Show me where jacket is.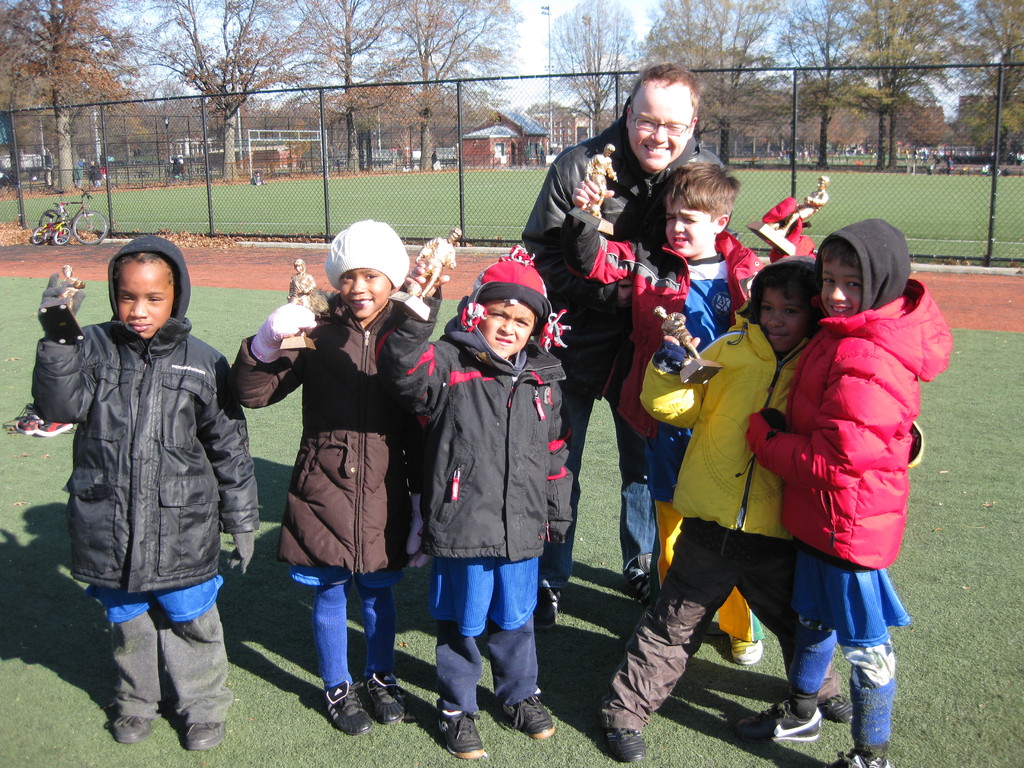
jacket is at 47, 257, 237, 601.
